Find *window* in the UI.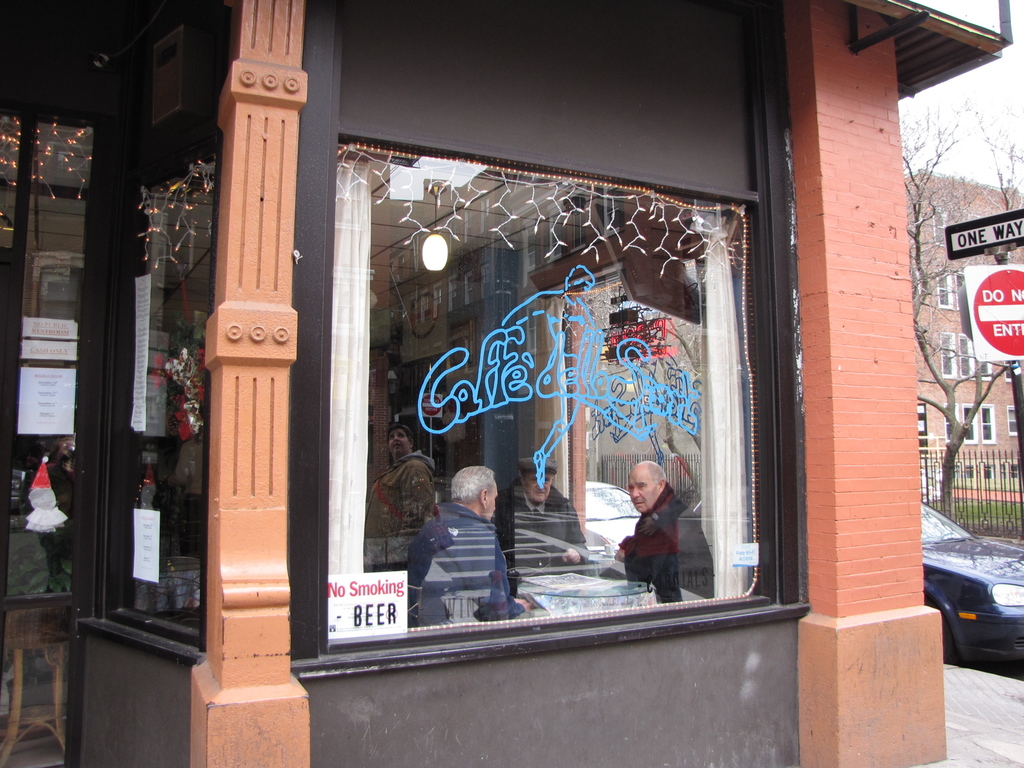
UI element at {"x1": 936, "y1": 332, "x2": 955, "y2": 377}.
